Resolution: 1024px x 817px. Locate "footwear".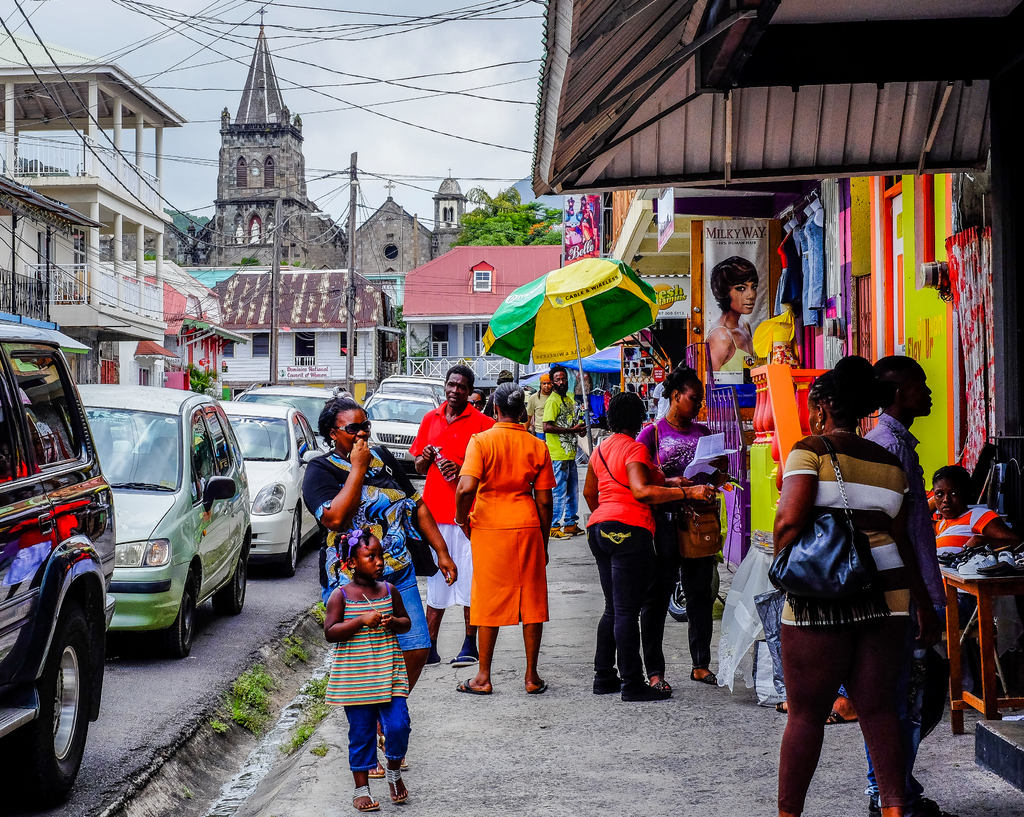
<region>353, 785, 379, 816</region>.
